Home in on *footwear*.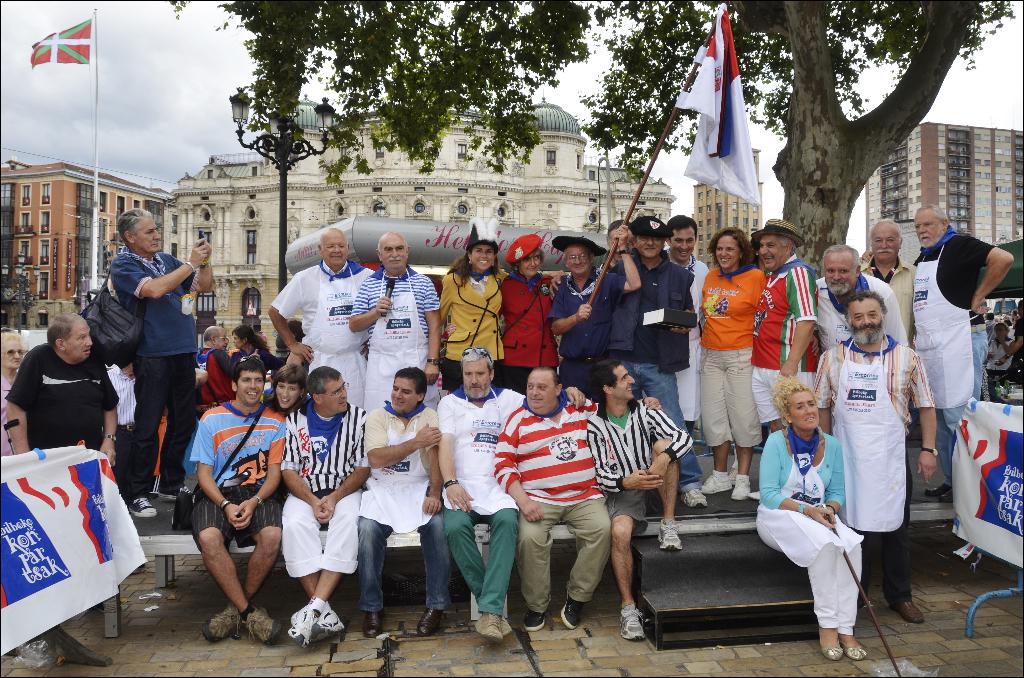
Homed in at {"left": 155, "top": 484, "right": 192, "bottom": 502}.
